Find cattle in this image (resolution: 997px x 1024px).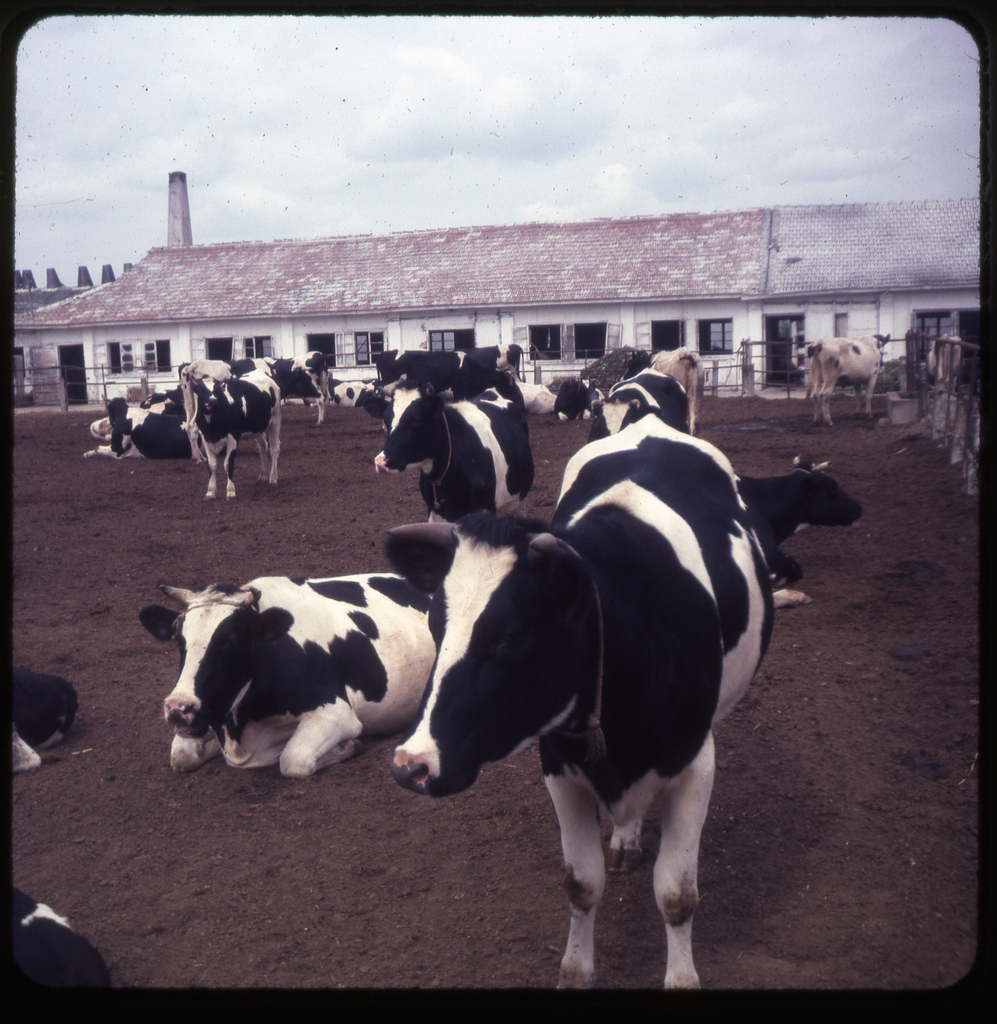
Rect(190, 378, 289, 509).
